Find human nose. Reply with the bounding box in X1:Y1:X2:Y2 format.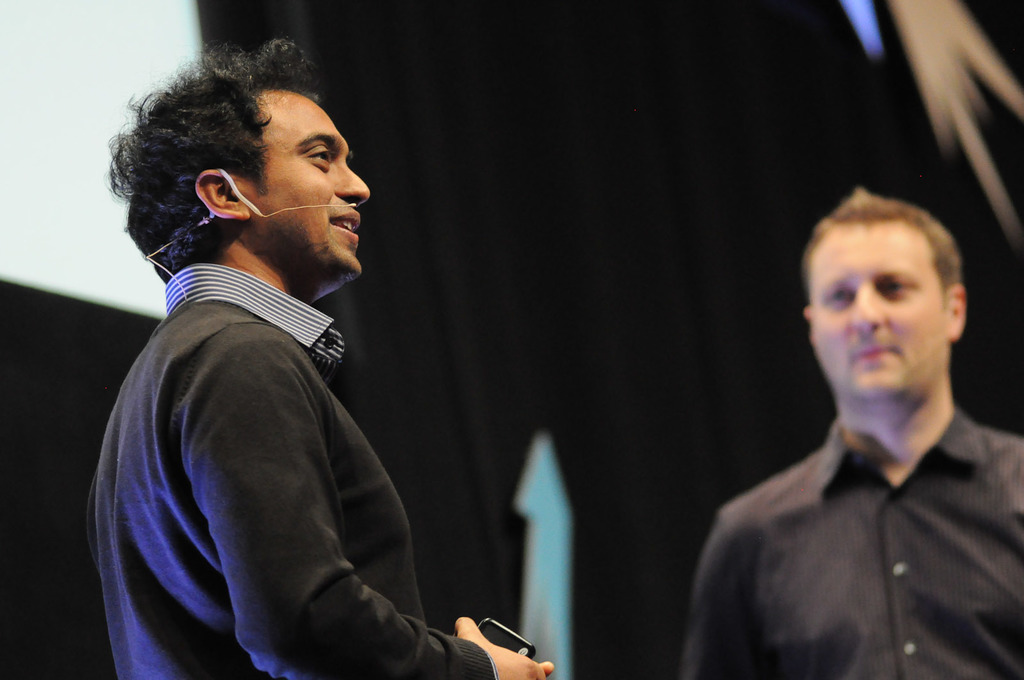
851:289:885:332.
